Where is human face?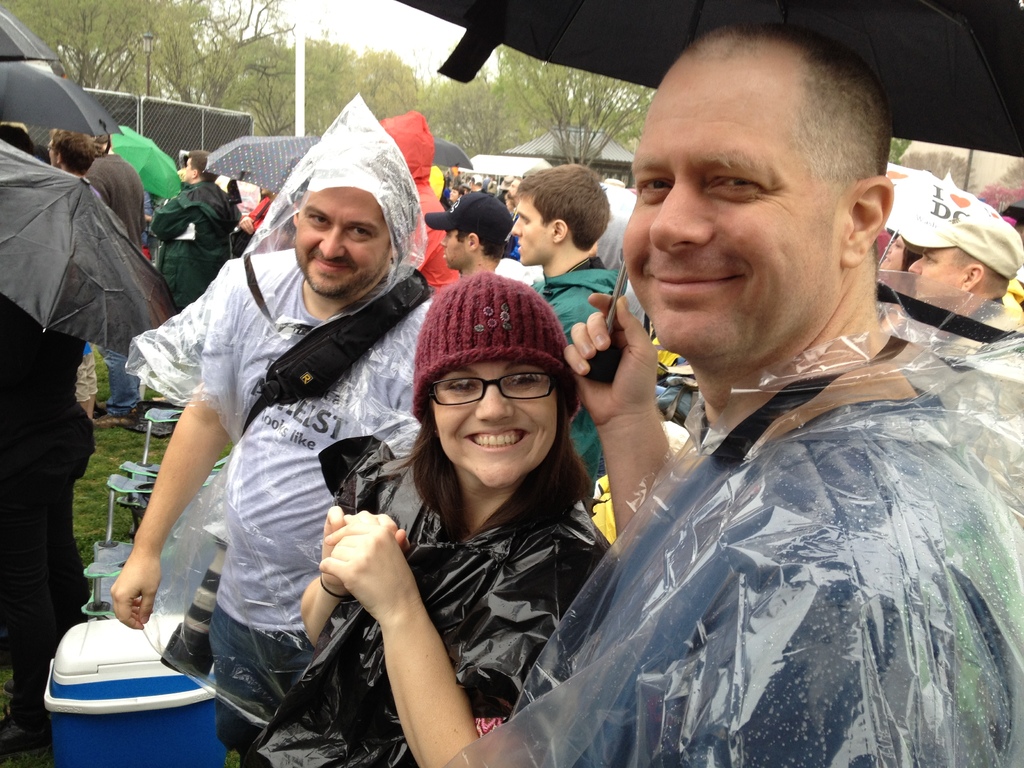
rect(909, 243, 962, 308).
